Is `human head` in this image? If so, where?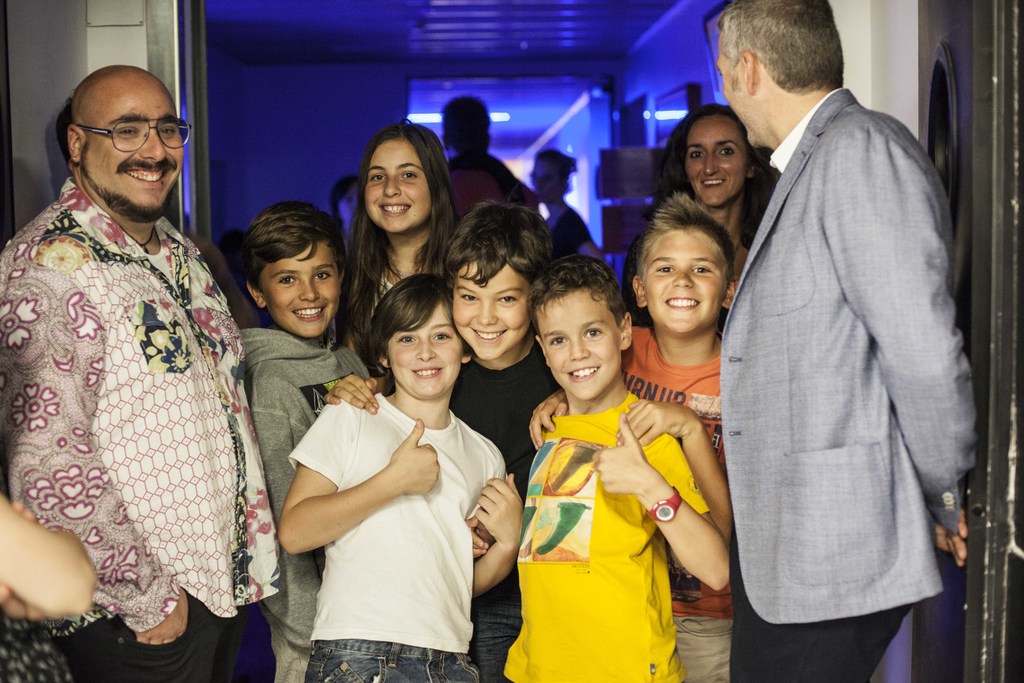
Yes, at bbox=(365, 270, 481, 407).
